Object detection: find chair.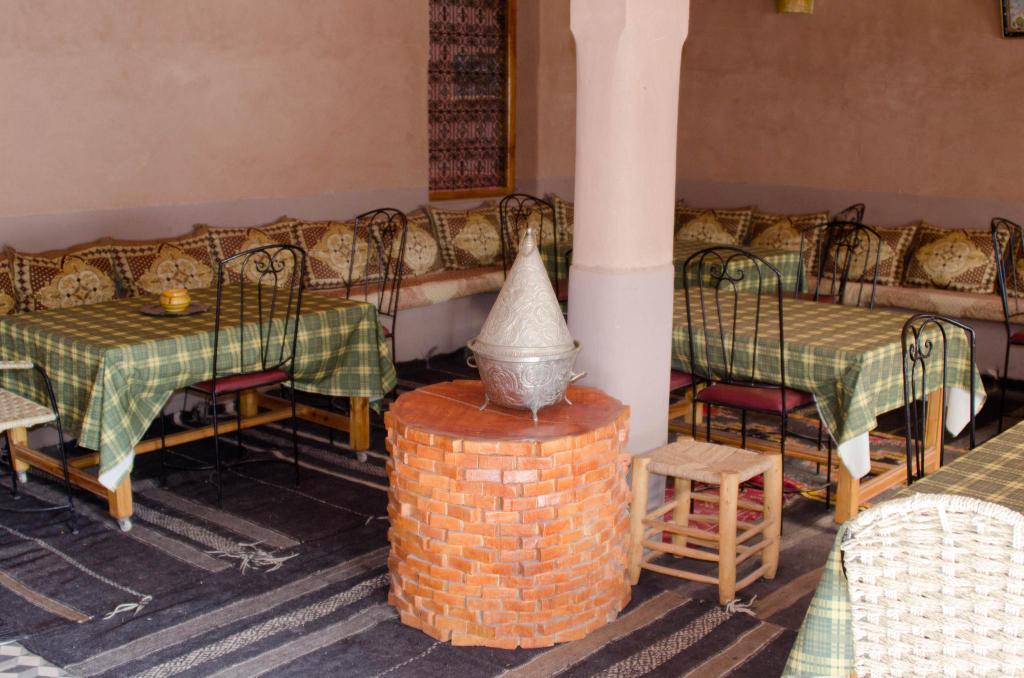
box=[899, 312, 980, 478].
